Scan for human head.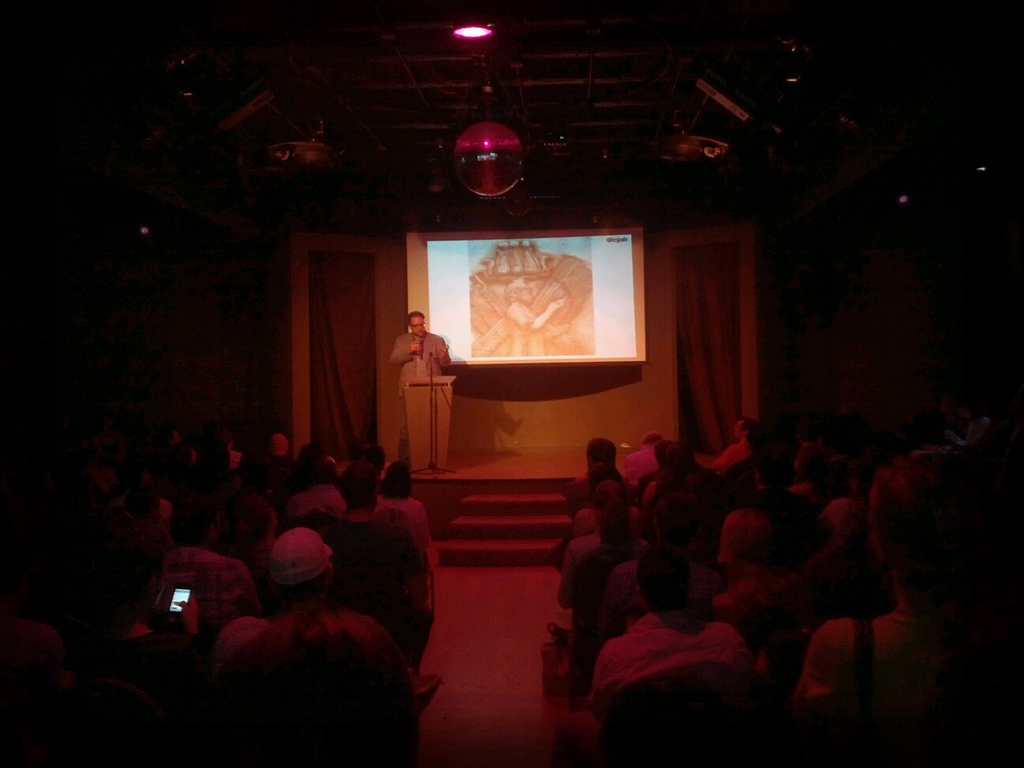
Scan result: [265,526,333,606].
